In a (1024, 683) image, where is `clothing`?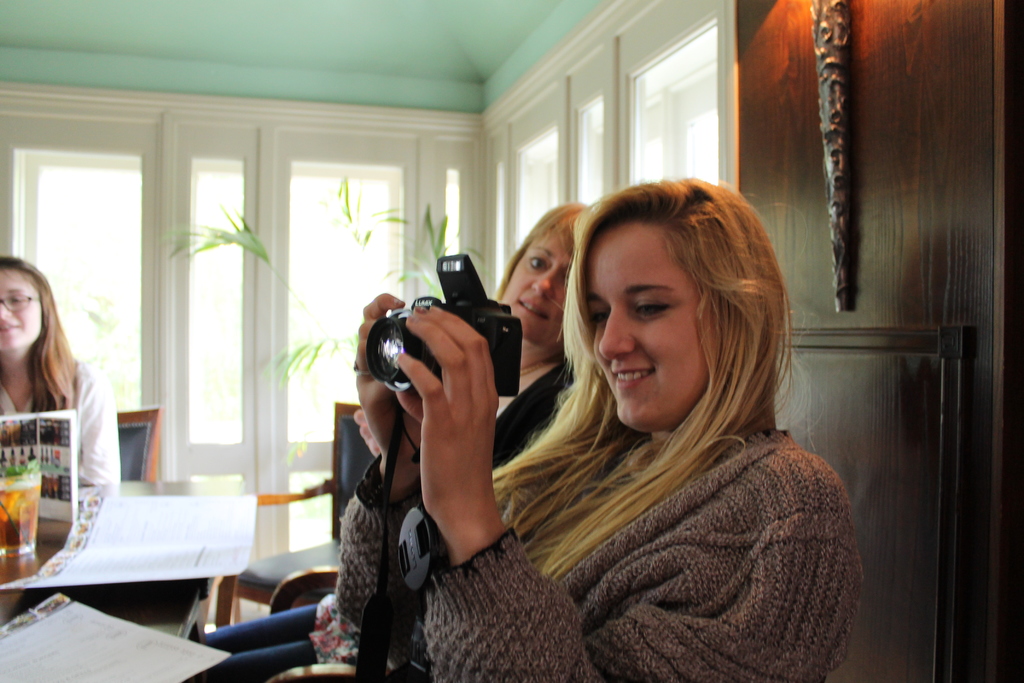
336,364,566,564.
